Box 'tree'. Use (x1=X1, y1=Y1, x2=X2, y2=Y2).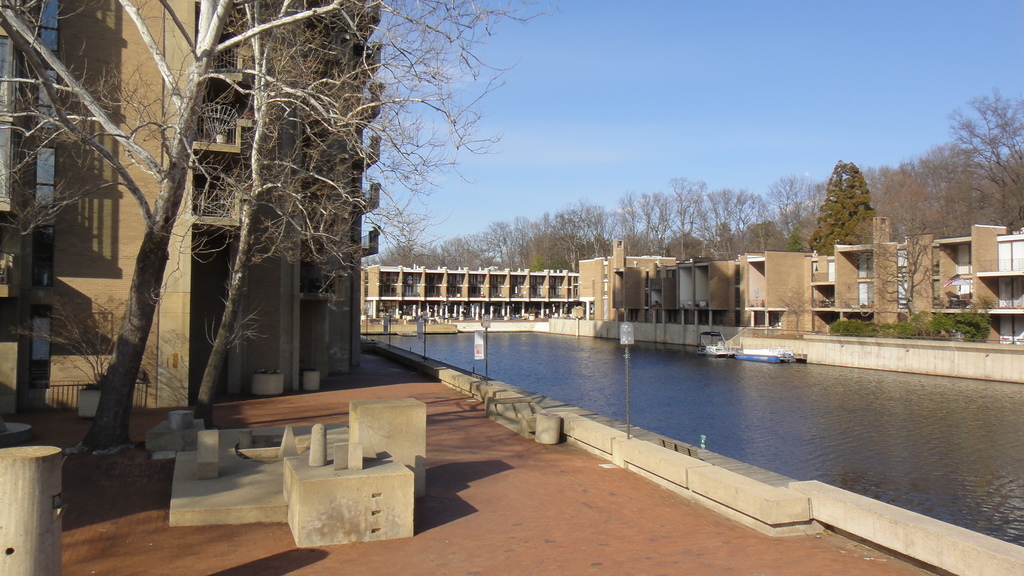
(x1=874, y1=225, x2=943, y2=321).
